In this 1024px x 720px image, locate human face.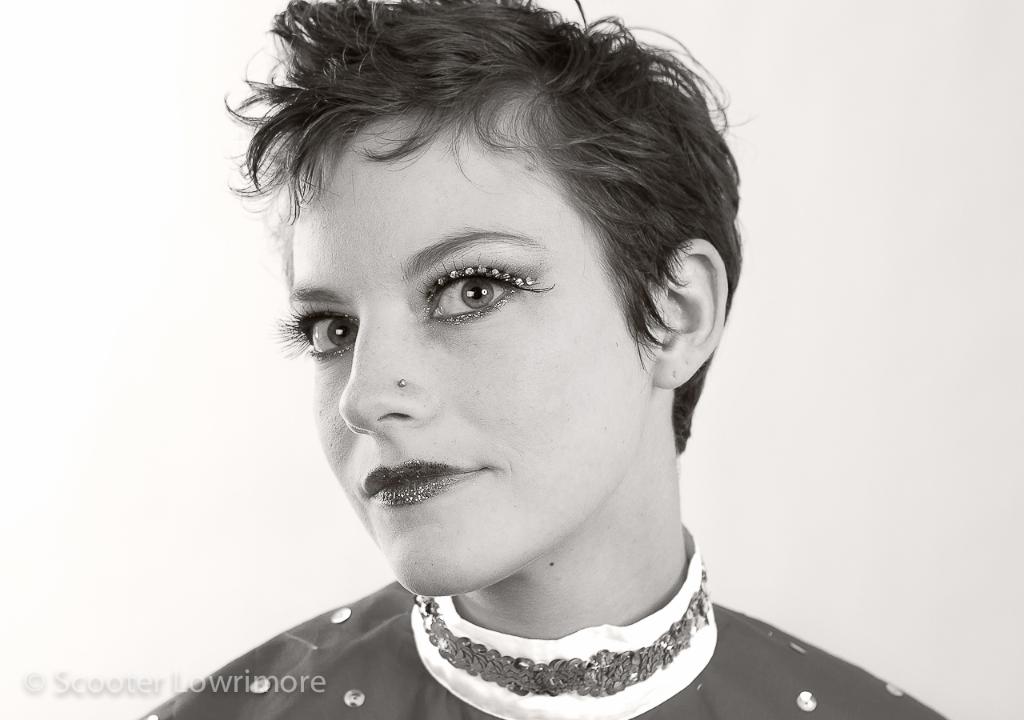
Bounding box: 290/108/660/598.
